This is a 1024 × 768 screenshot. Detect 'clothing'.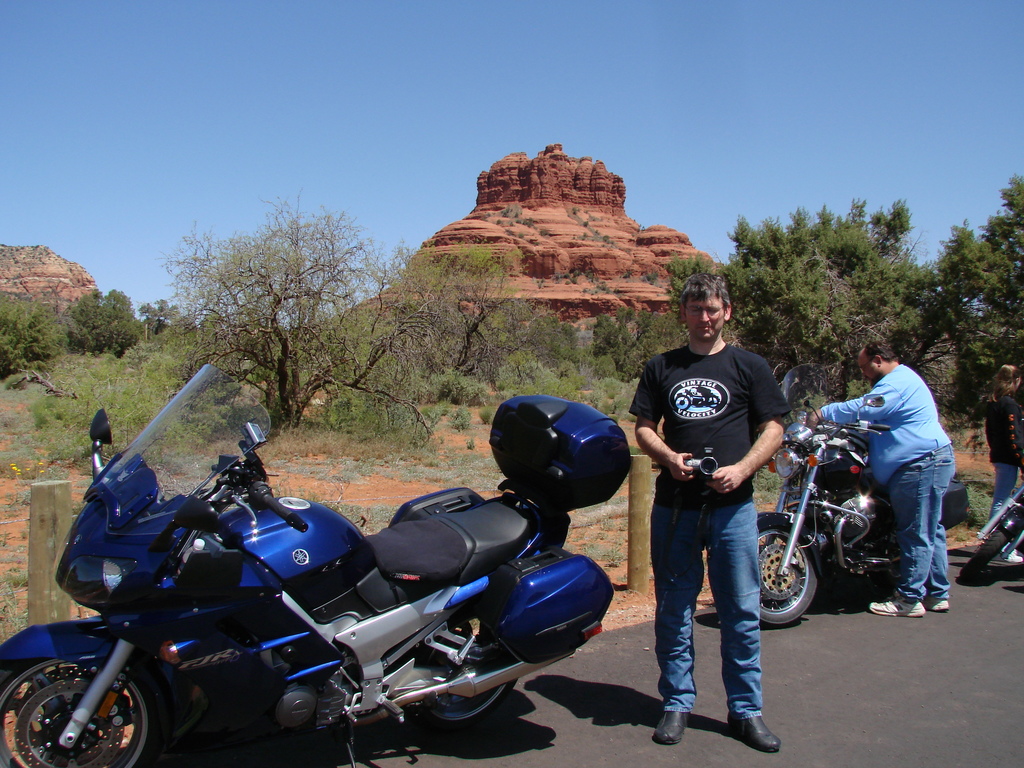
crop(984, 394, 1023, 515).
